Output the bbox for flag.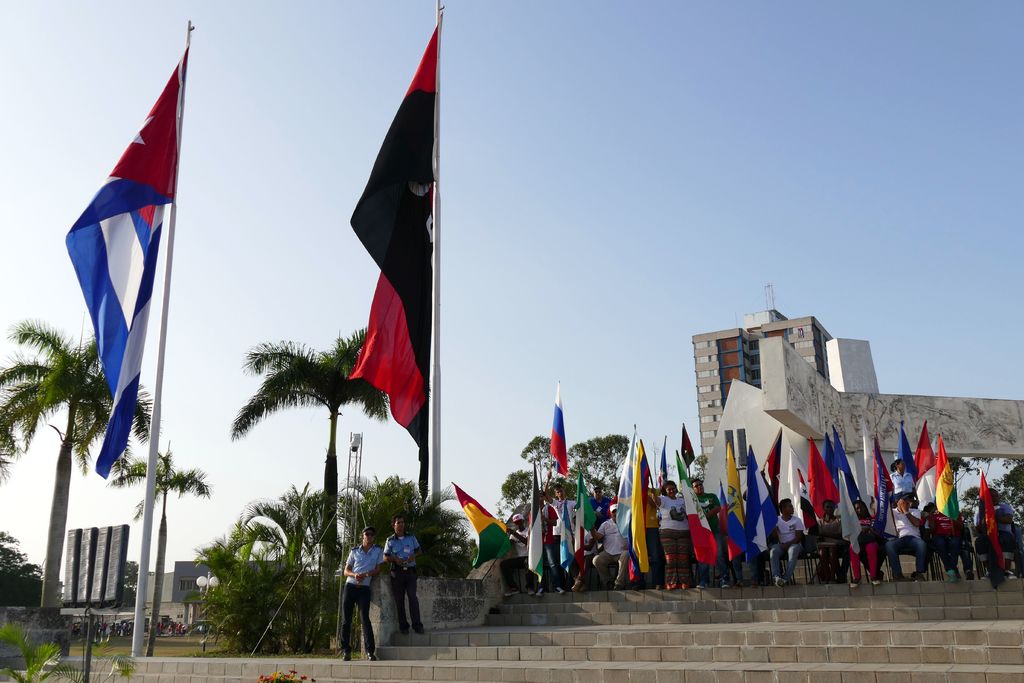
Rect(893, 415, 916, 500).
